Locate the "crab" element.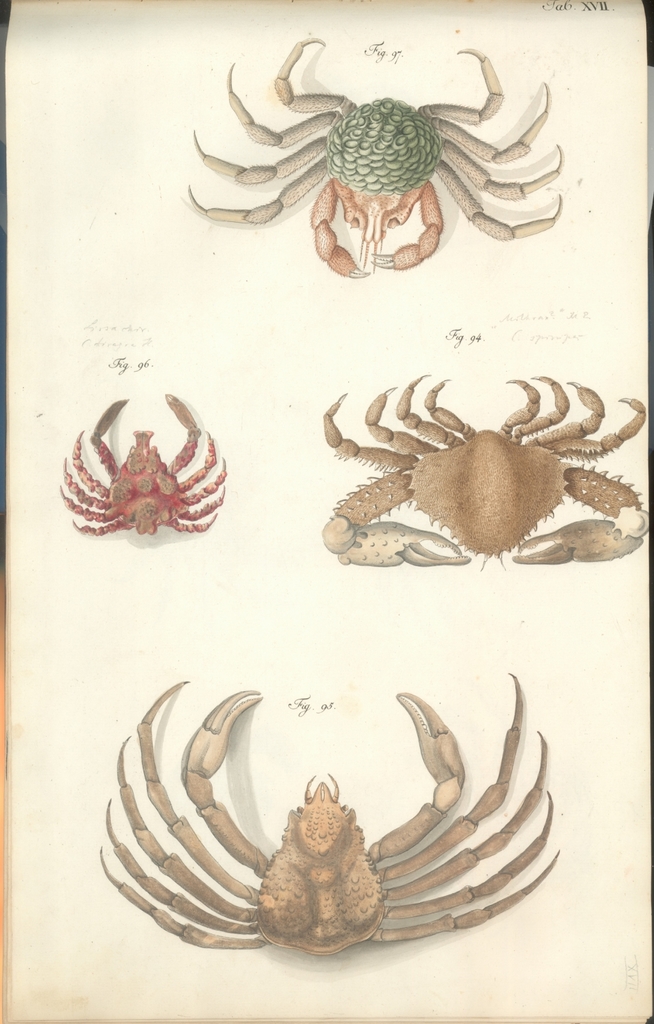
Element bbox: {"x1": 318, "y1": 388, "x2": 650, "y2": 567}.
